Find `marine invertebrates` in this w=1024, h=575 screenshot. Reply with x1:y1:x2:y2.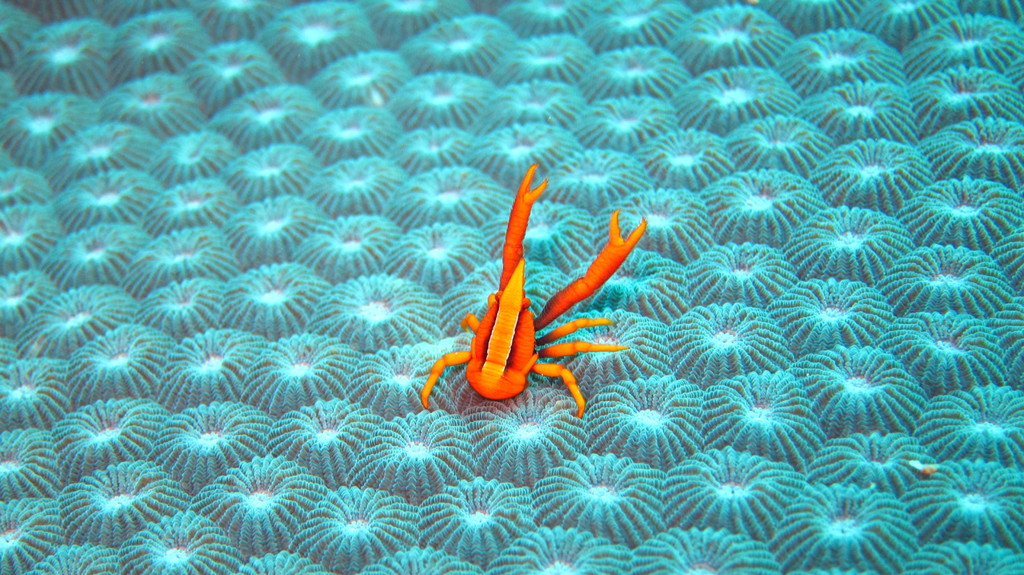
55:392:178:492.
